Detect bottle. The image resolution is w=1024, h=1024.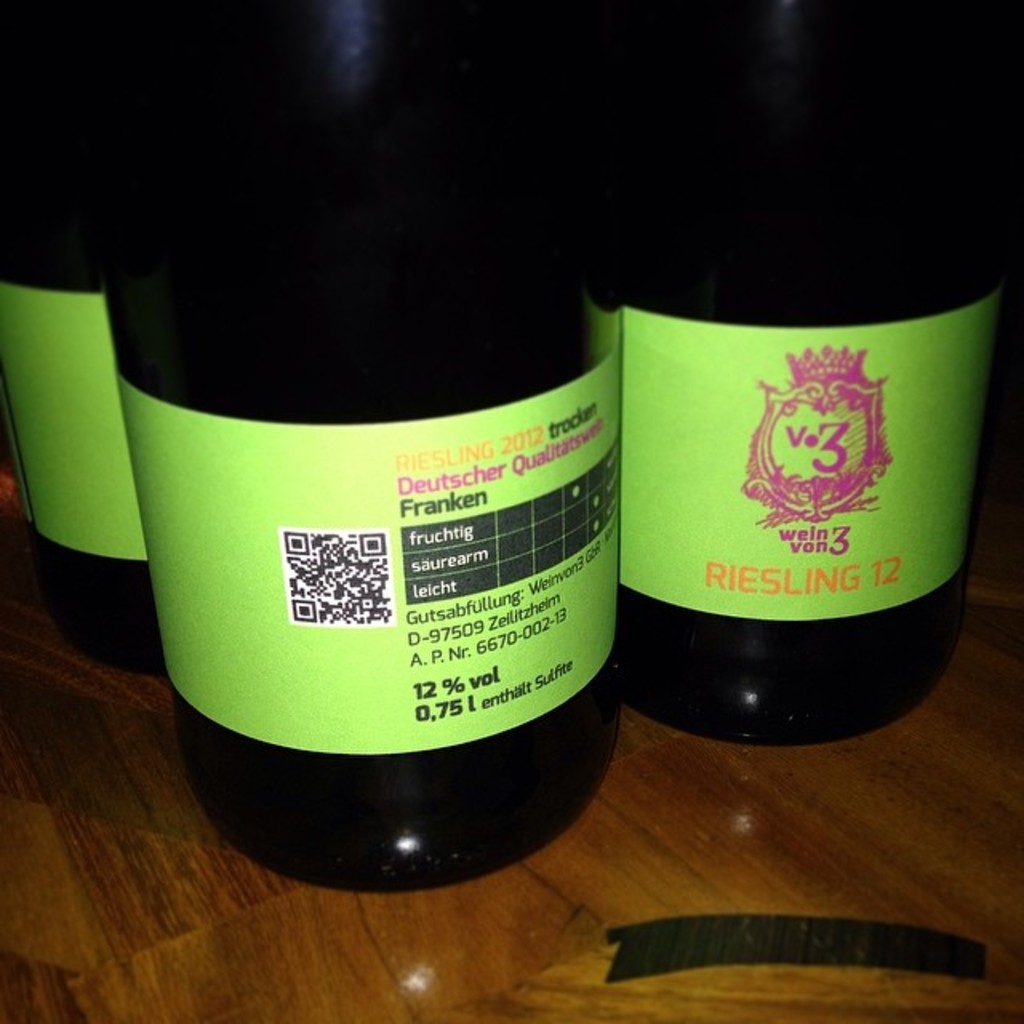
(0,0,179,690).
